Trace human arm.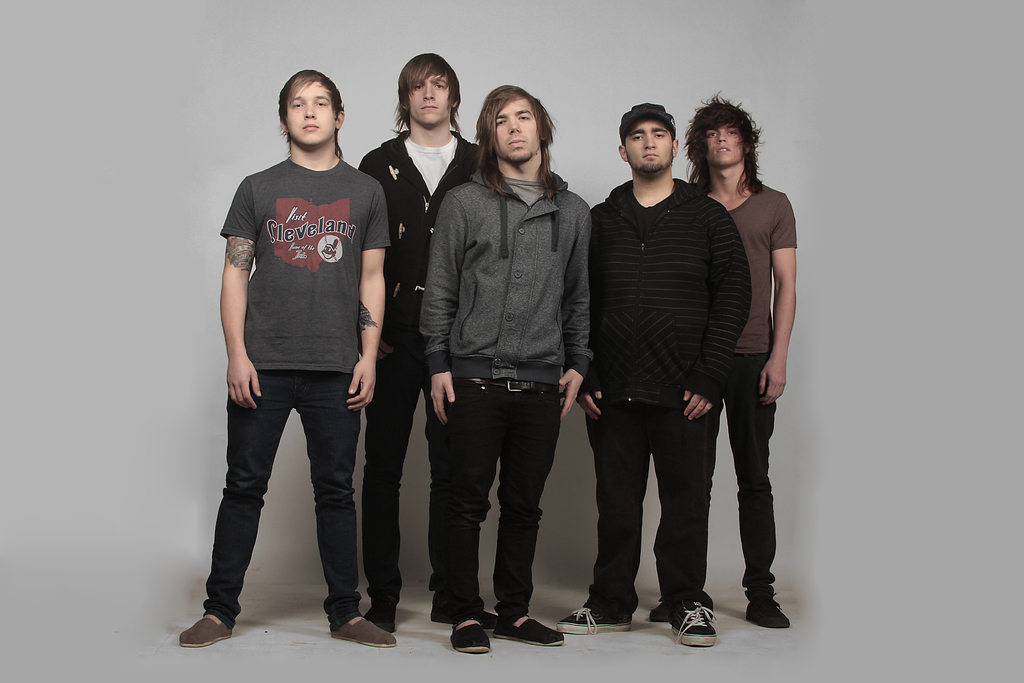
Traced to detection(407, 188, 464, 426).
